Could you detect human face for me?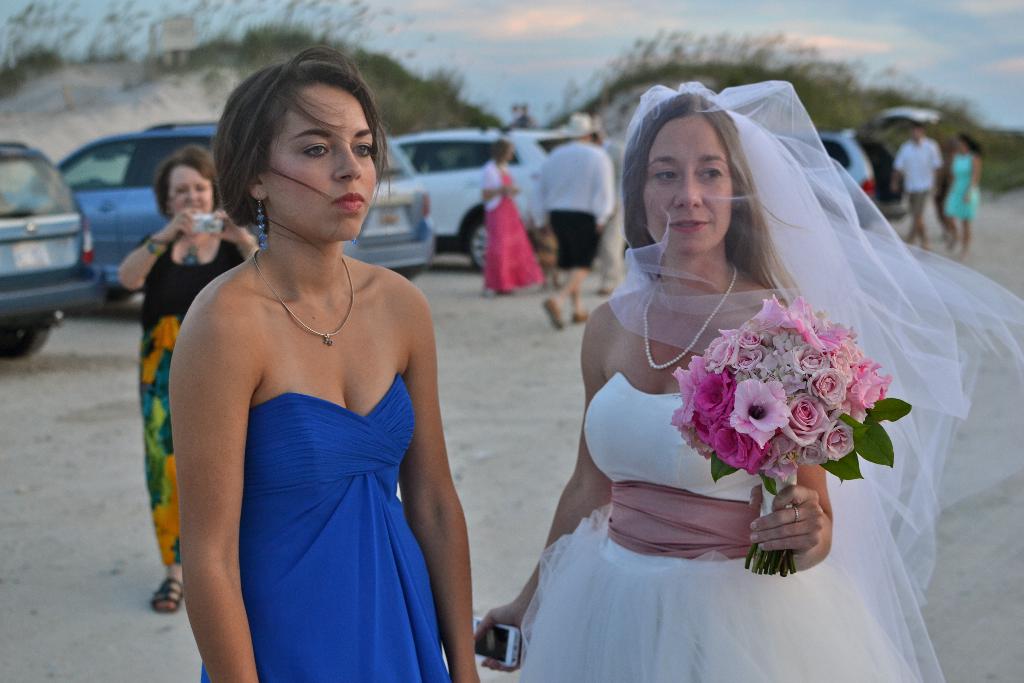
Detection result: 643,119,732,255.
